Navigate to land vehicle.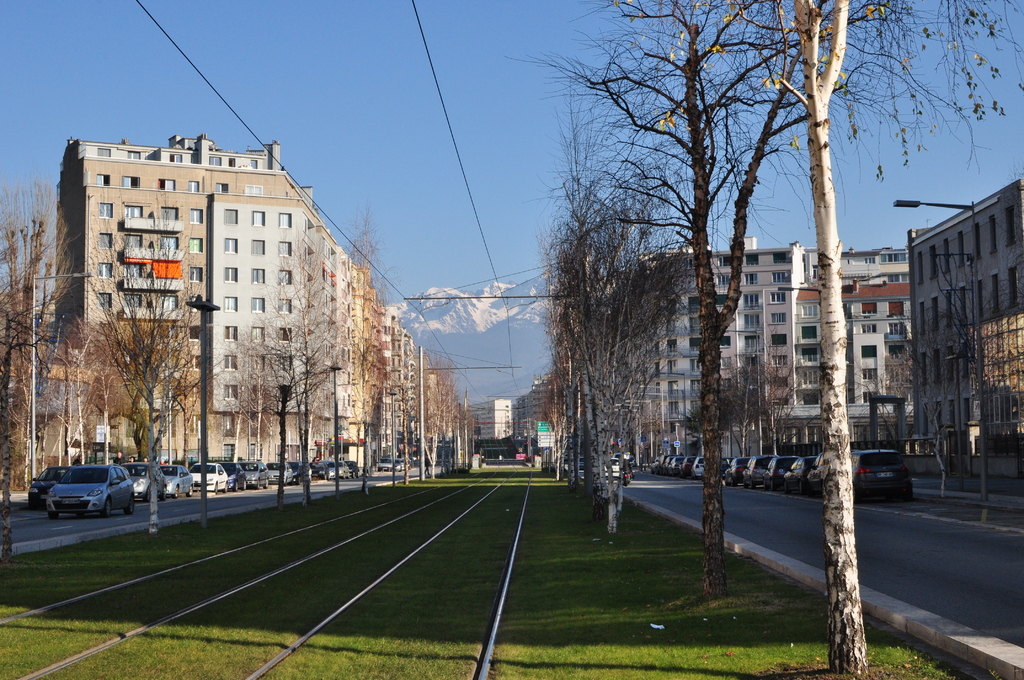
Navigation target: region(351, 461, 357, 476).
